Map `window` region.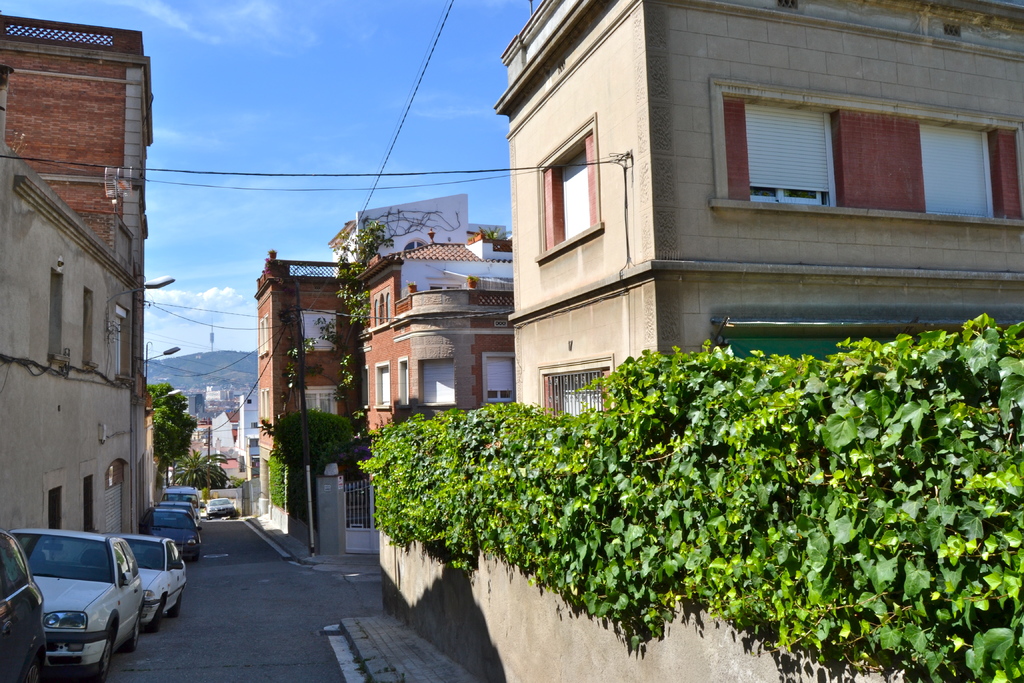
Mapped to x1=538 y1=367 x2=620 y2=422.
